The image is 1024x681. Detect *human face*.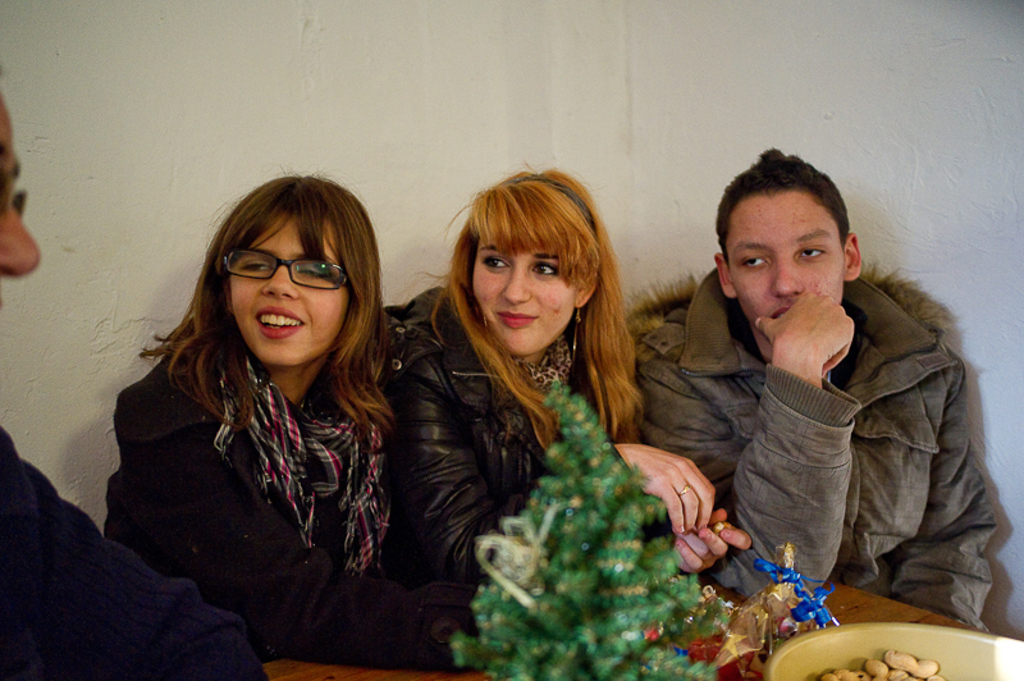
Detection: box=[722, 187, 847, 337].
